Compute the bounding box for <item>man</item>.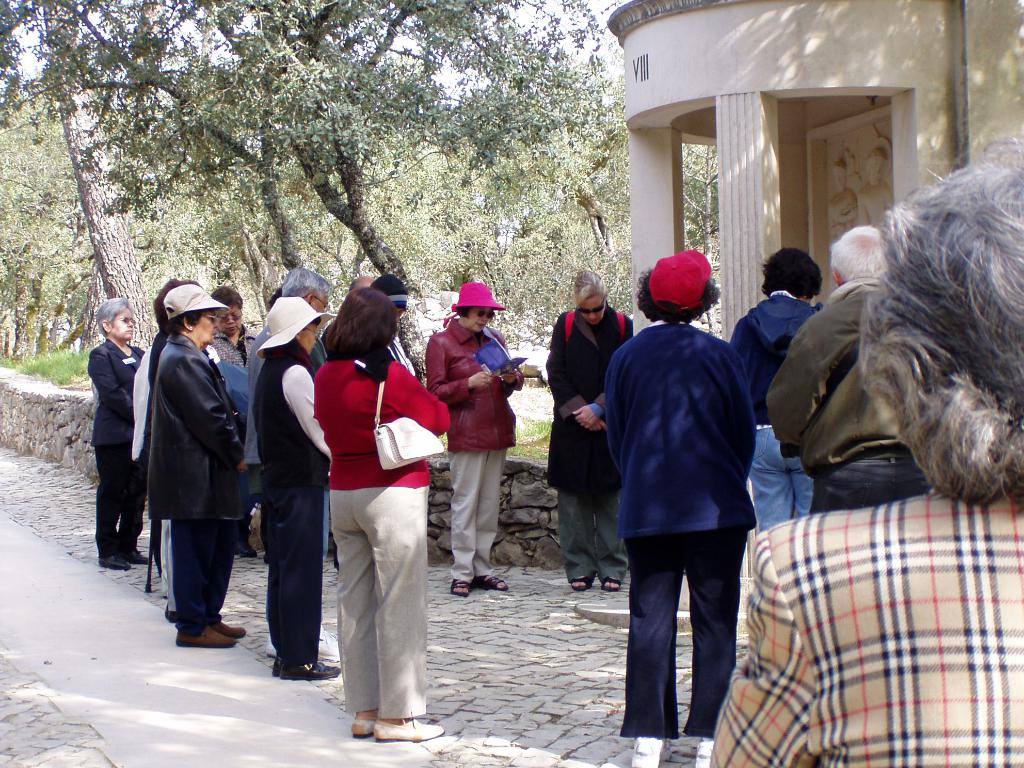
bbox(765, 217, 950, 508).
